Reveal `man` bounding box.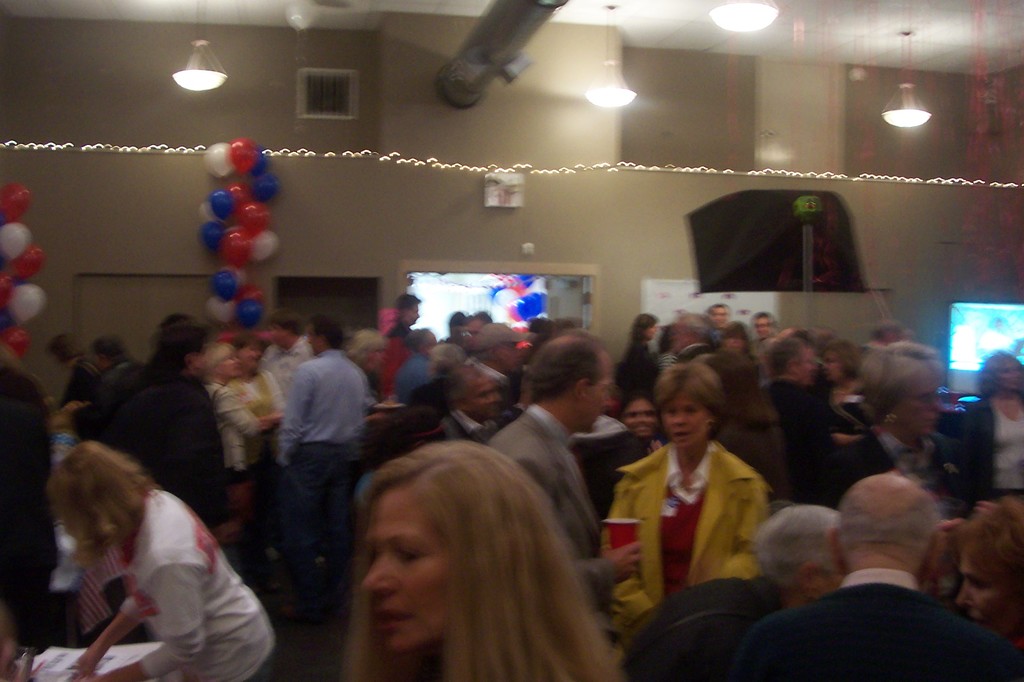
Revealed: Rect(264, 336, 374, 559).
